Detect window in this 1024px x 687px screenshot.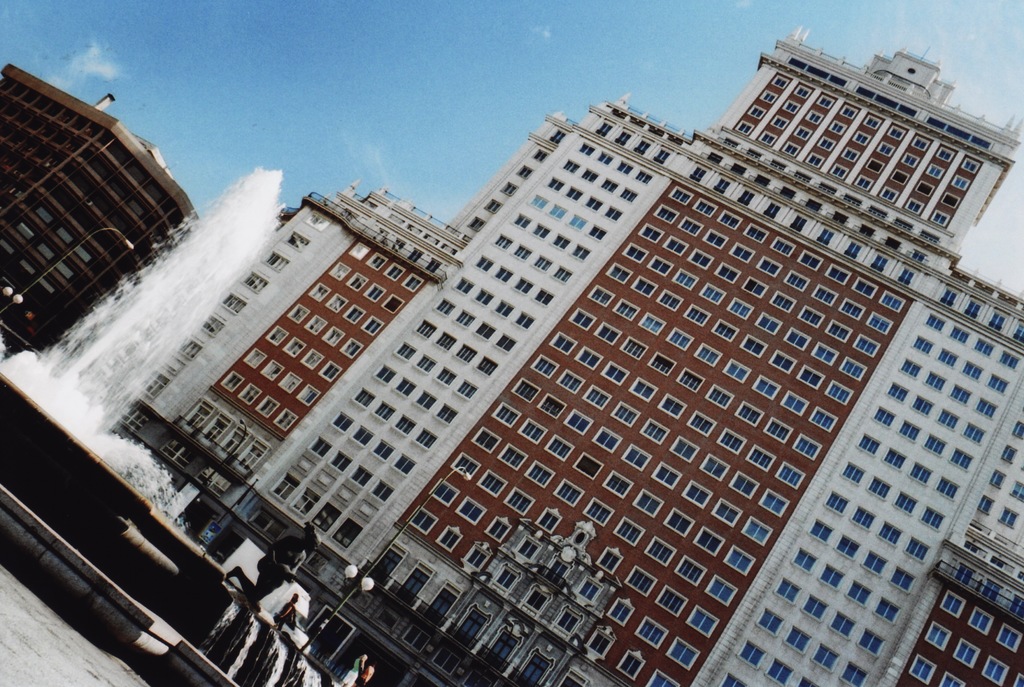
Detection: left=419, top=353, right=431, bottom=370.
